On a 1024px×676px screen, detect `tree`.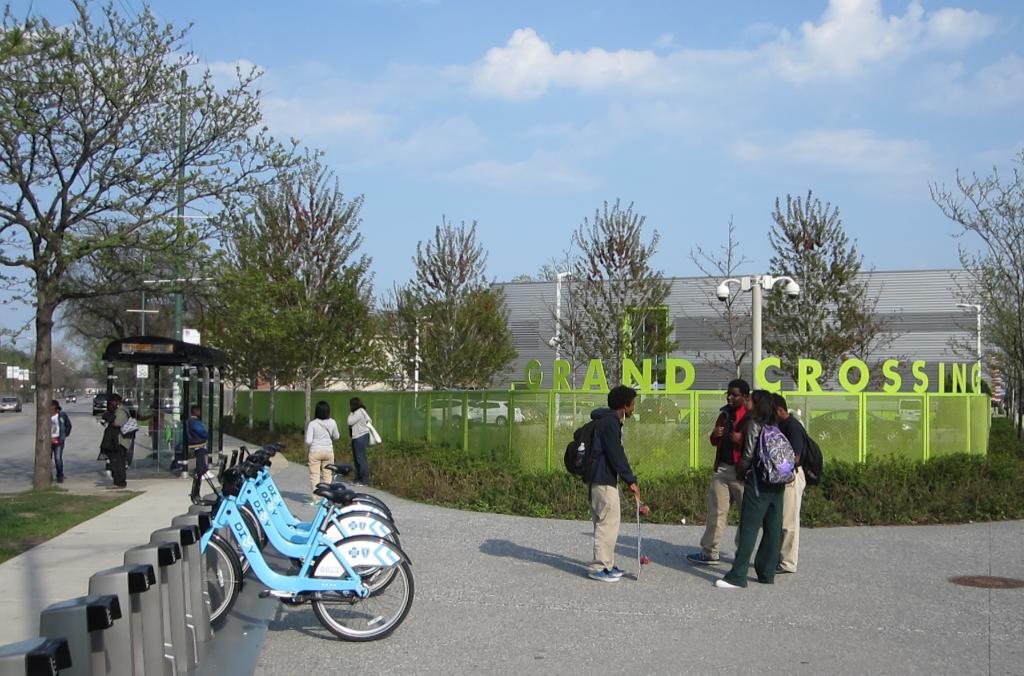
[755,183,908,404].
